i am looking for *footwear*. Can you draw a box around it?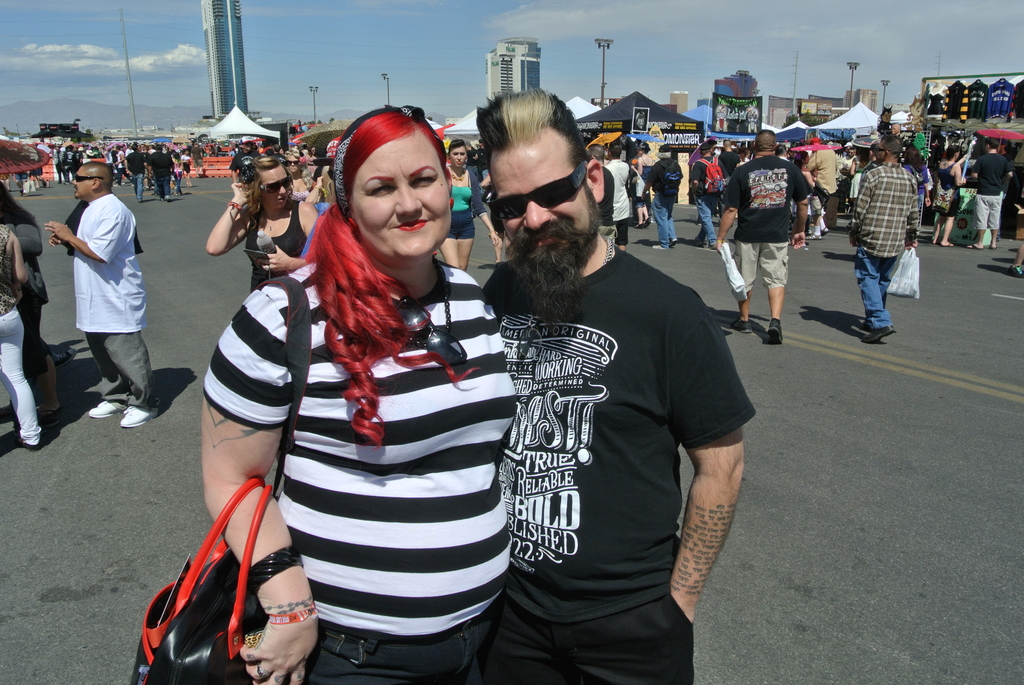
Sure, the bounding box is [x1=652, y1=244, x2=667, y2=249].
